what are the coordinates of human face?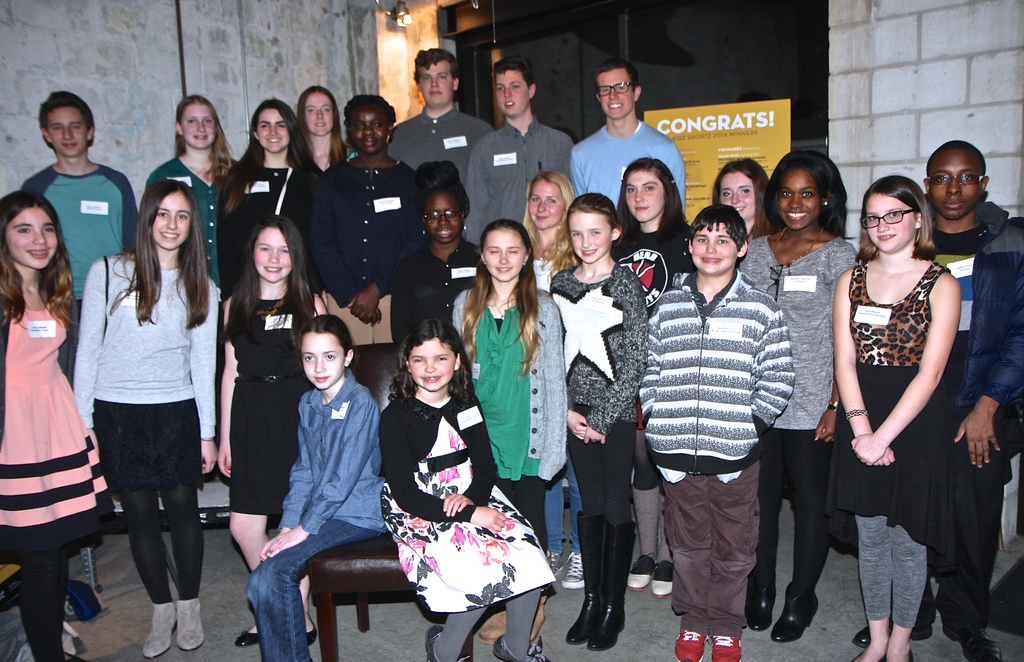
(left=405, top=335, right=456, bottom=394).
